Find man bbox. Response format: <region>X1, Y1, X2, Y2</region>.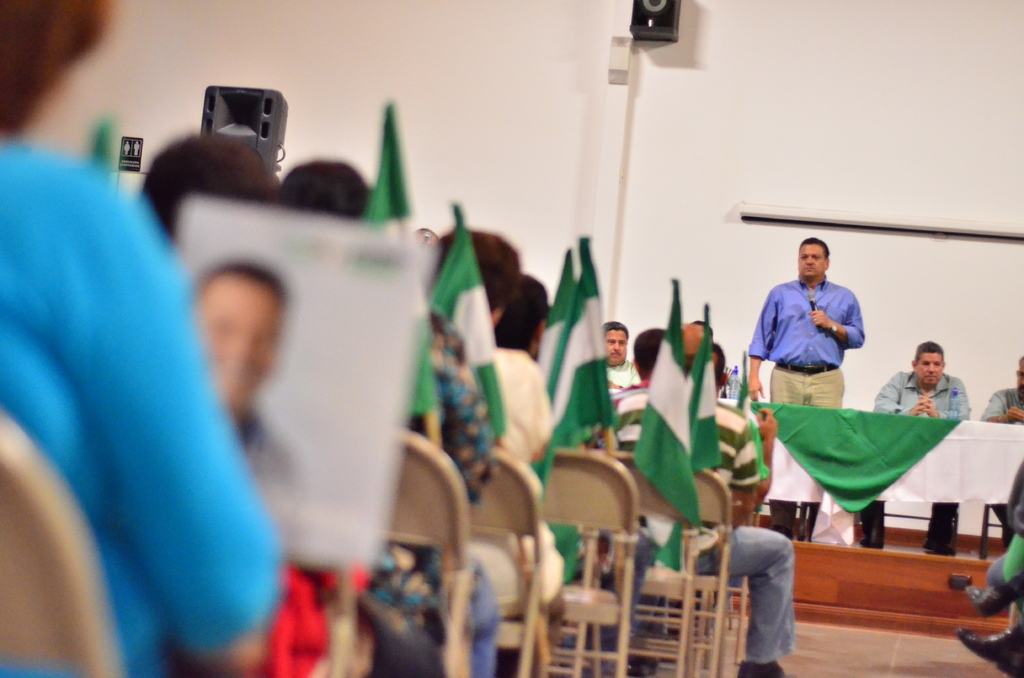
<region>870, 343, 973, 545</region>.
